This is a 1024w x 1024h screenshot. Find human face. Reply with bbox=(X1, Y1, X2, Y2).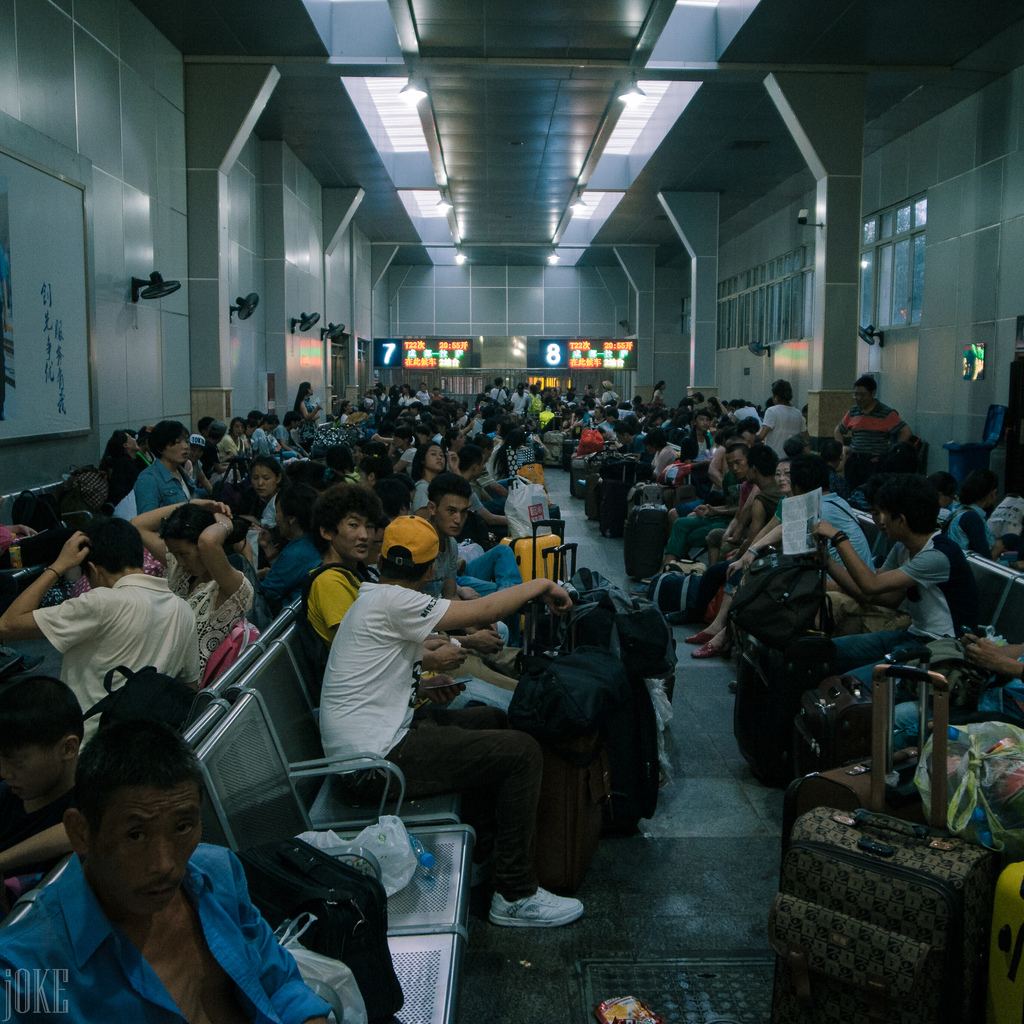
bbox=(252, 466, 277, 499).
